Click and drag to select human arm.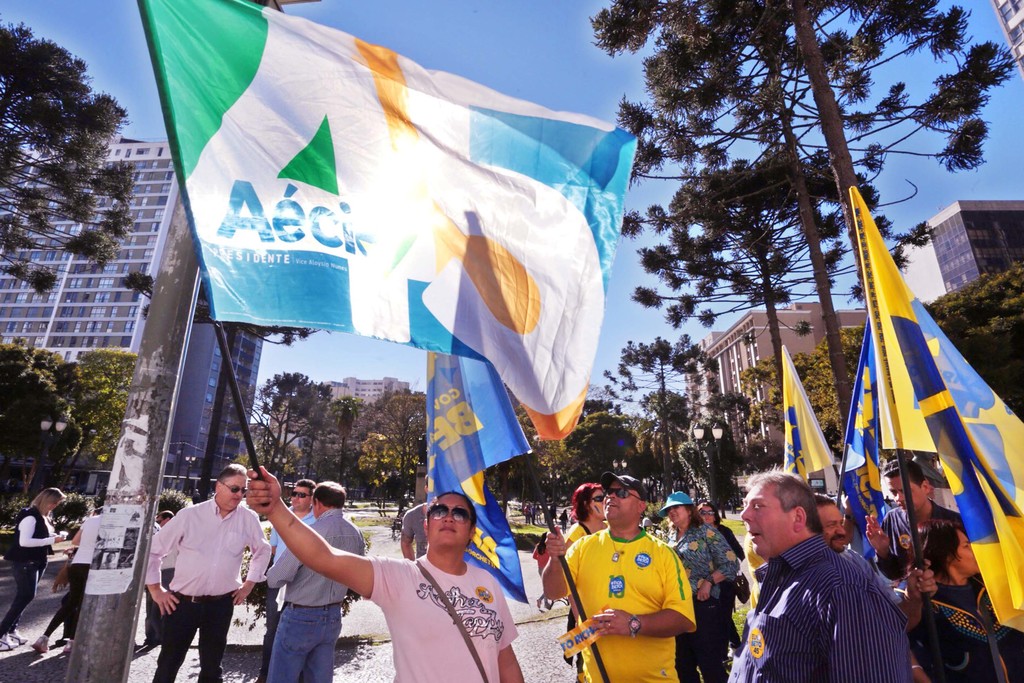
Selection: <region>692, 521, 740, 600</region>.
